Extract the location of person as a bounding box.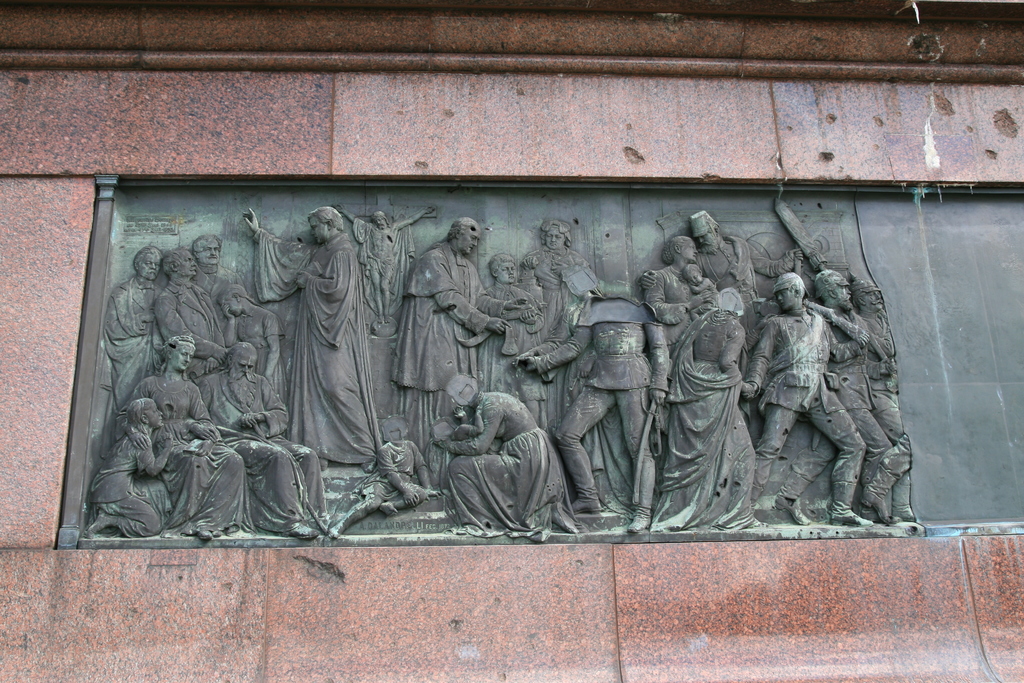
rect(522, 215, 591, 324).
